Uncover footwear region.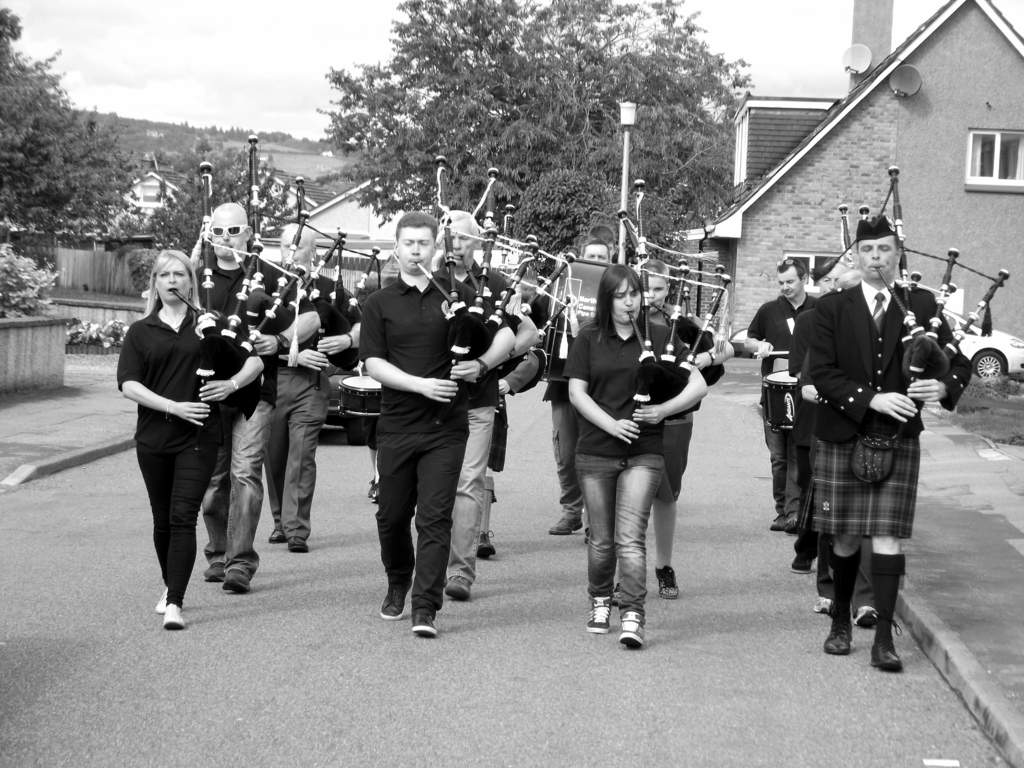
Uncovered: rect(851, 600, 880, 628).
